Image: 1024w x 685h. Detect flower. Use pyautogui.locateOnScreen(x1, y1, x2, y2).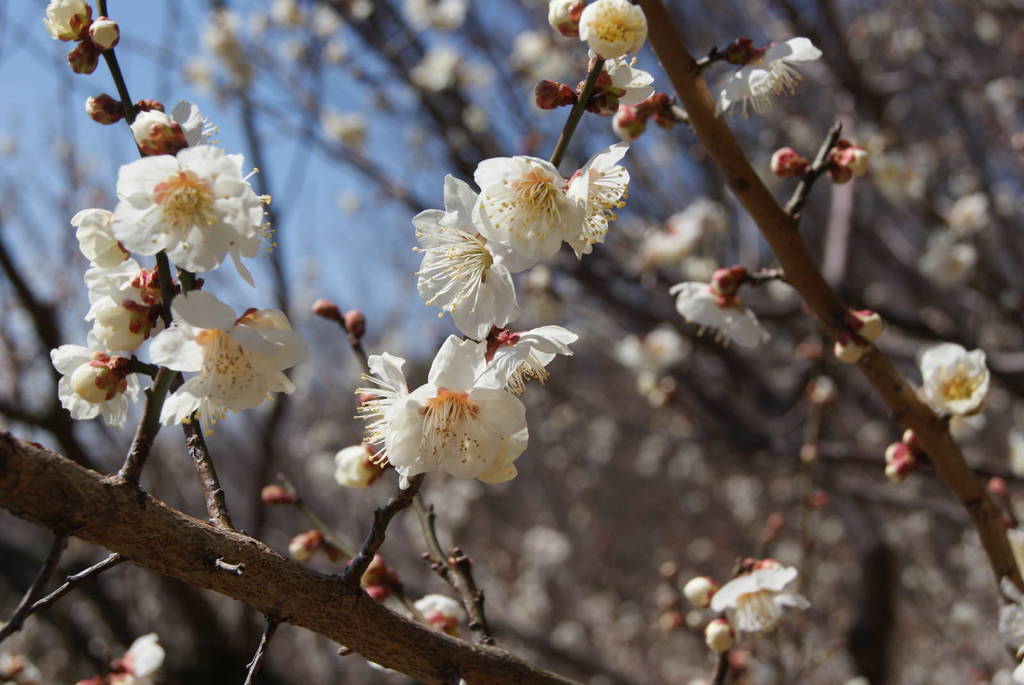
pyautogui.locateOnScreen(594, 55, 649, 102).
